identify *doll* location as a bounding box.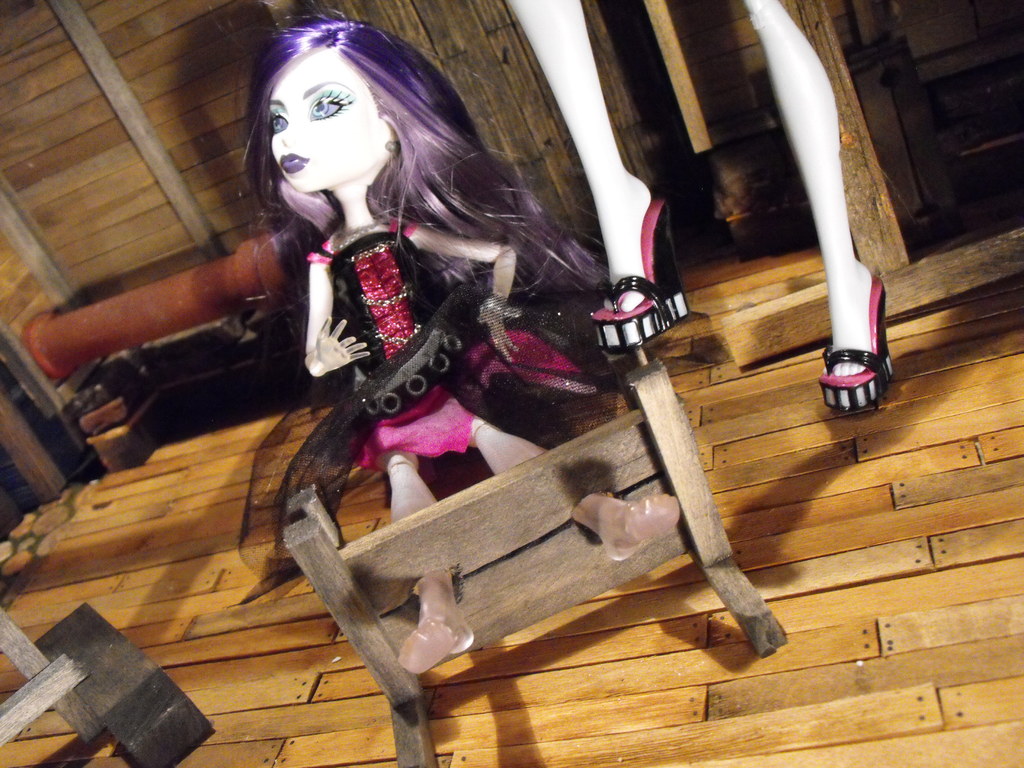
region(500, 0, 891, 408).
